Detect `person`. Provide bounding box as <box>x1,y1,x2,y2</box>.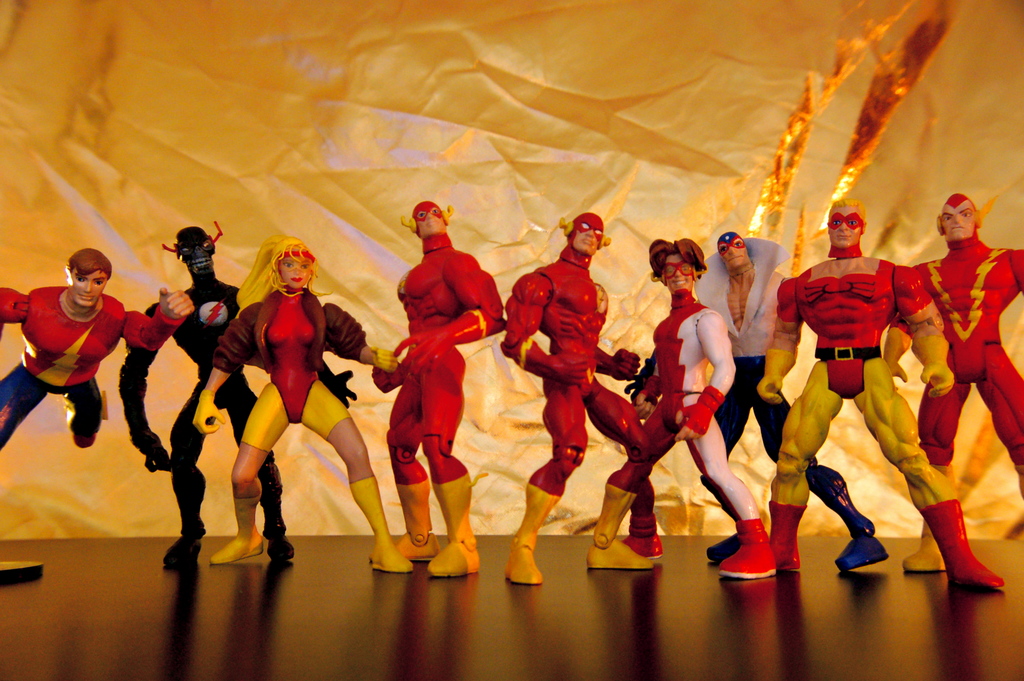
<box>374,196,504,574</box>.
